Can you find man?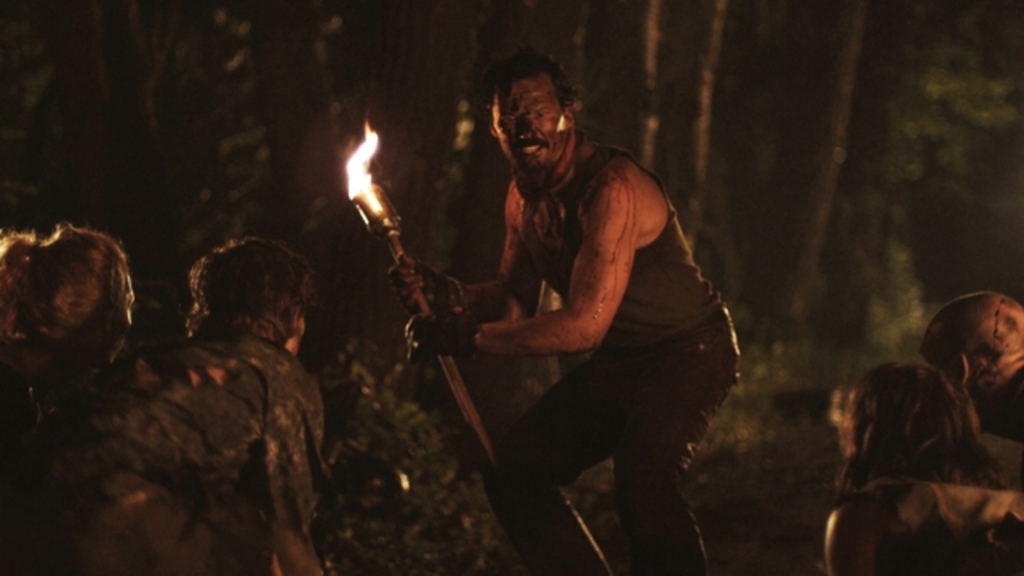
Yes, bounding box: rect(0, 234, 330, 574).
